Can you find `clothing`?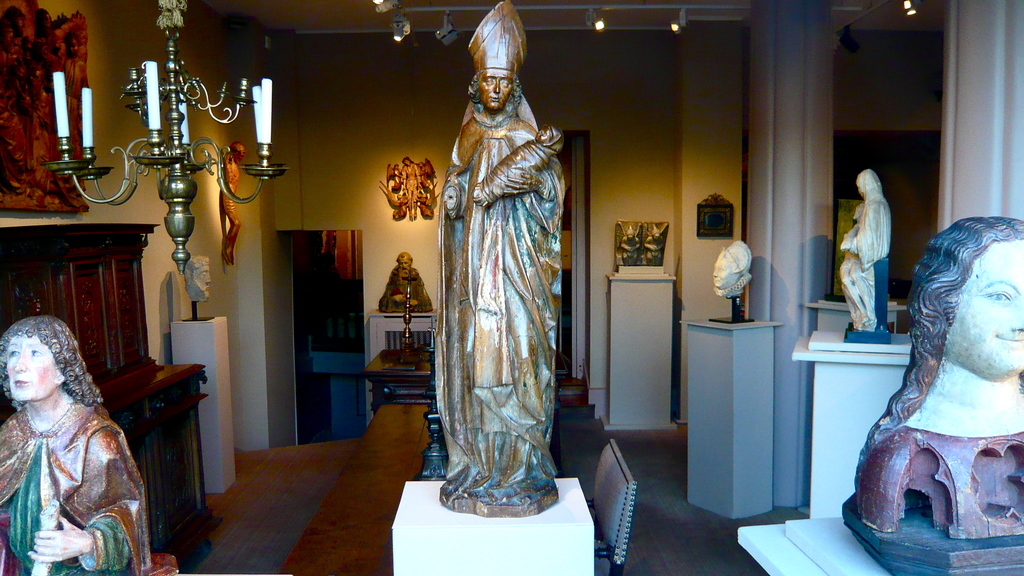
Yes, bounding box: {"x1": 376, "y1": 262, "x2": 431, "y2": 319}.
